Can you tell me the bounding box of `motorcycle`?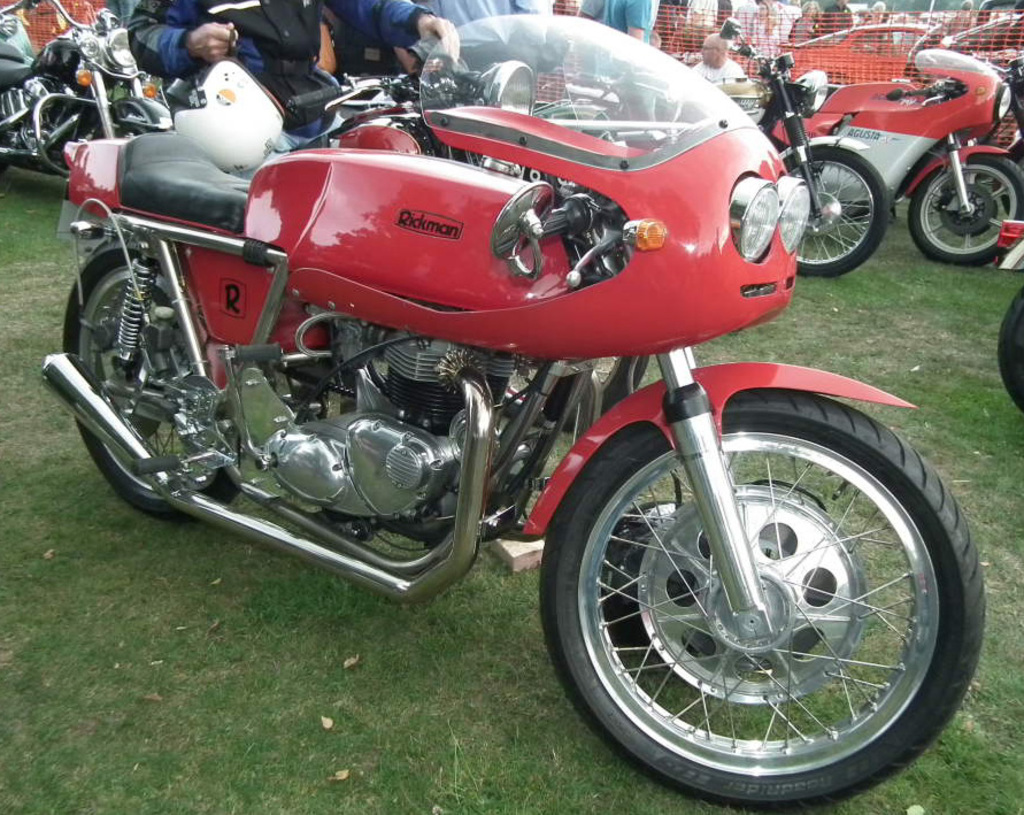
x1=985 y1=214 x2=1023 y2=420.
